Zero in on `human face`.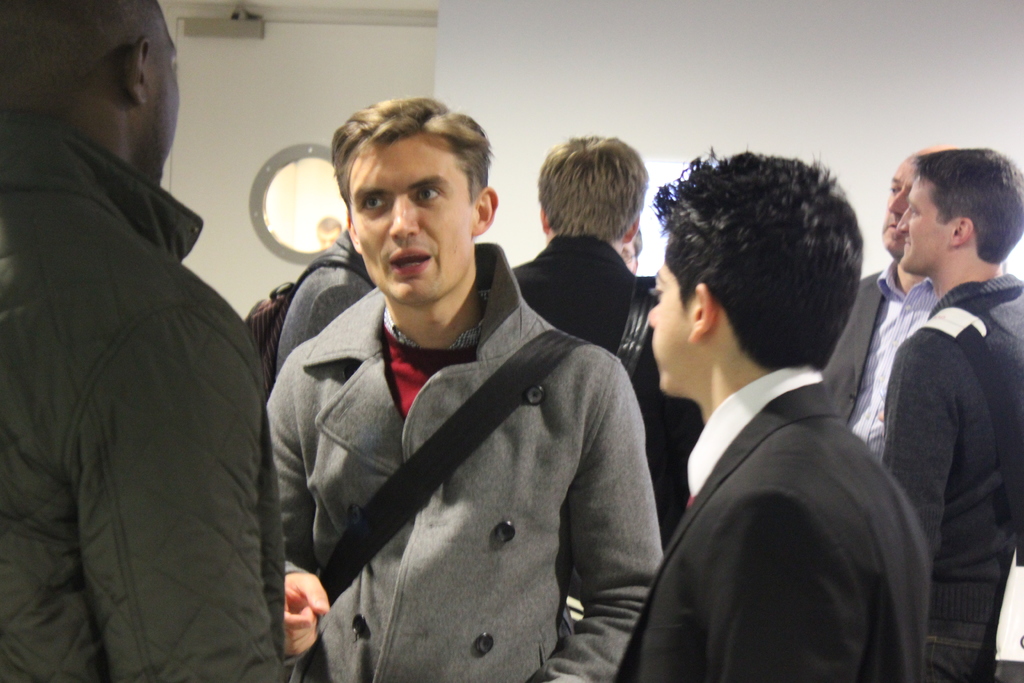
Zeroed in: (877,161,909,251).
